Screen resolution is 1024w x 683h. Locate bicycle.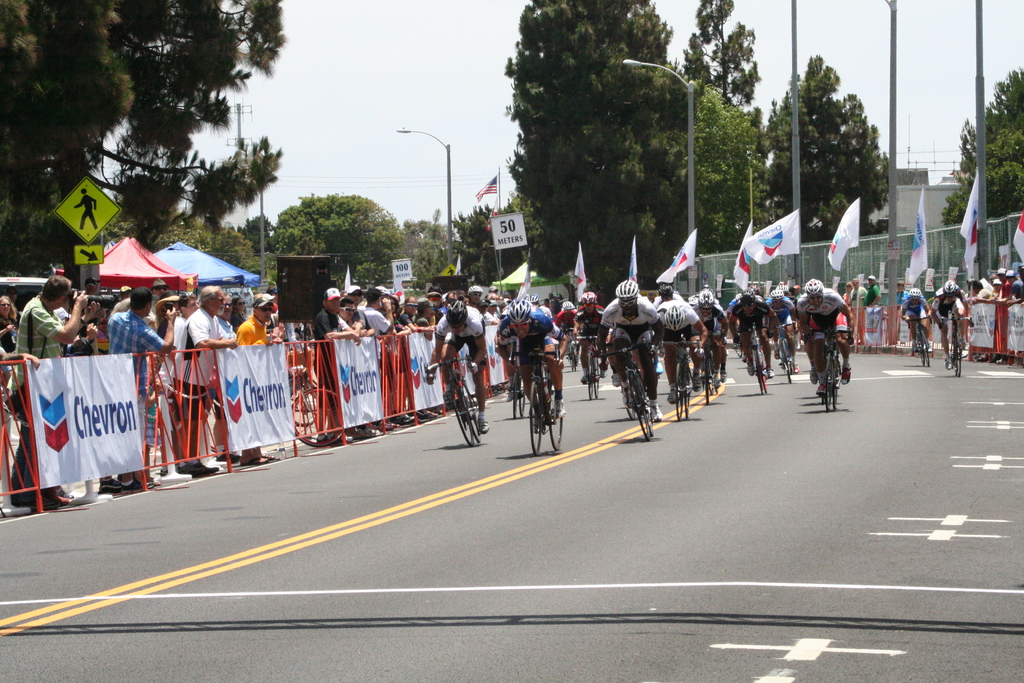
detection(517, 354, 568, 459).
